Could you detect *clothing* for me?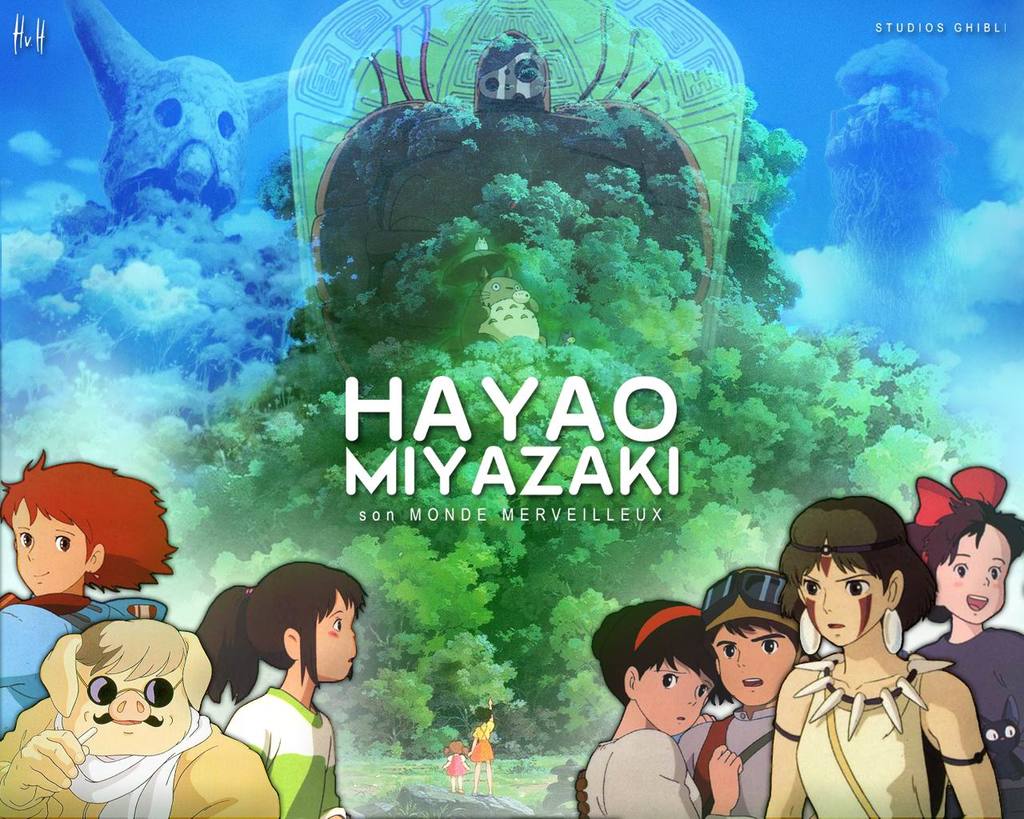
Detection result: l=201, t=671, r=330, b=797.
